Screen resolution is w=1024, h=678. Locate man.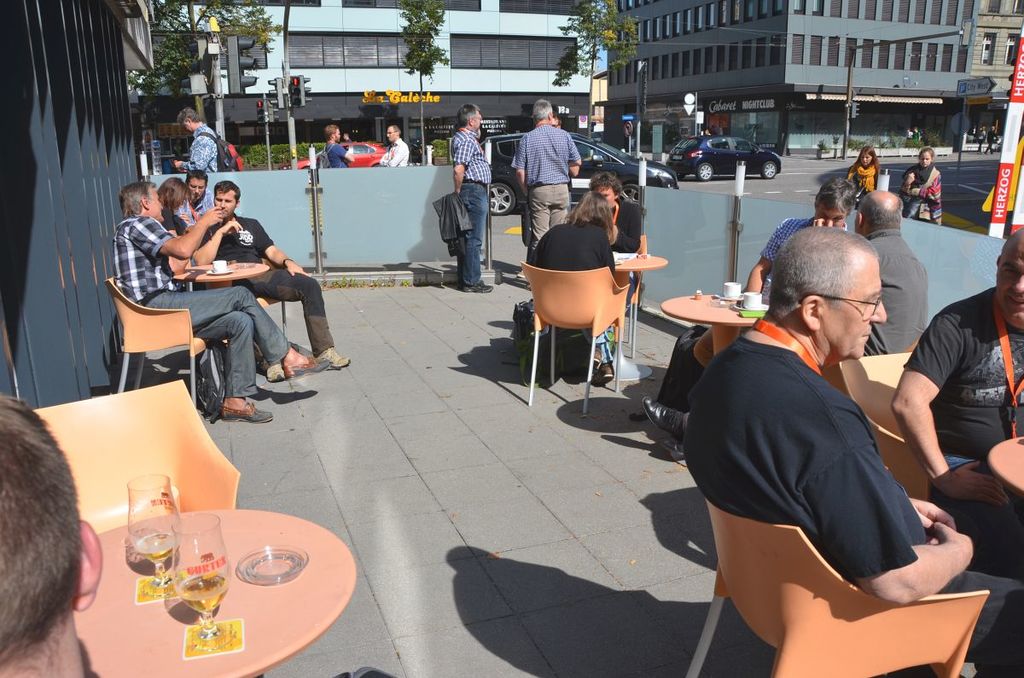
[x1=509, y1=101, x2=578, y2=248].
